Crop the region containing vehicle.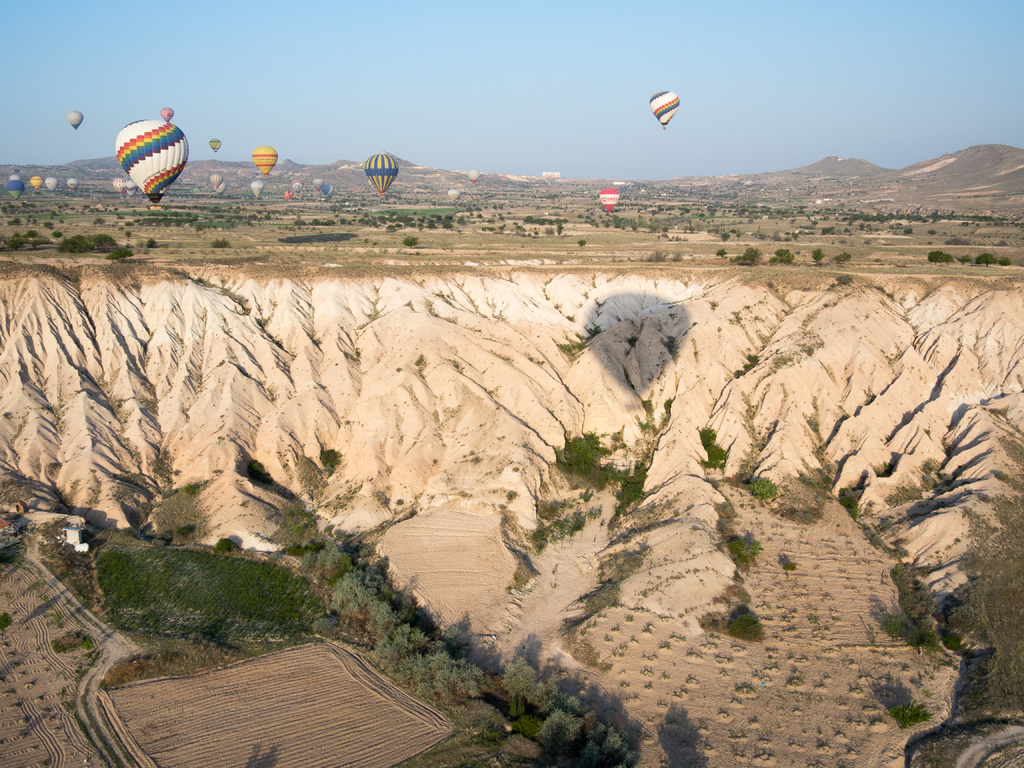
Crop region: rect(467, 169, 480, 182).
